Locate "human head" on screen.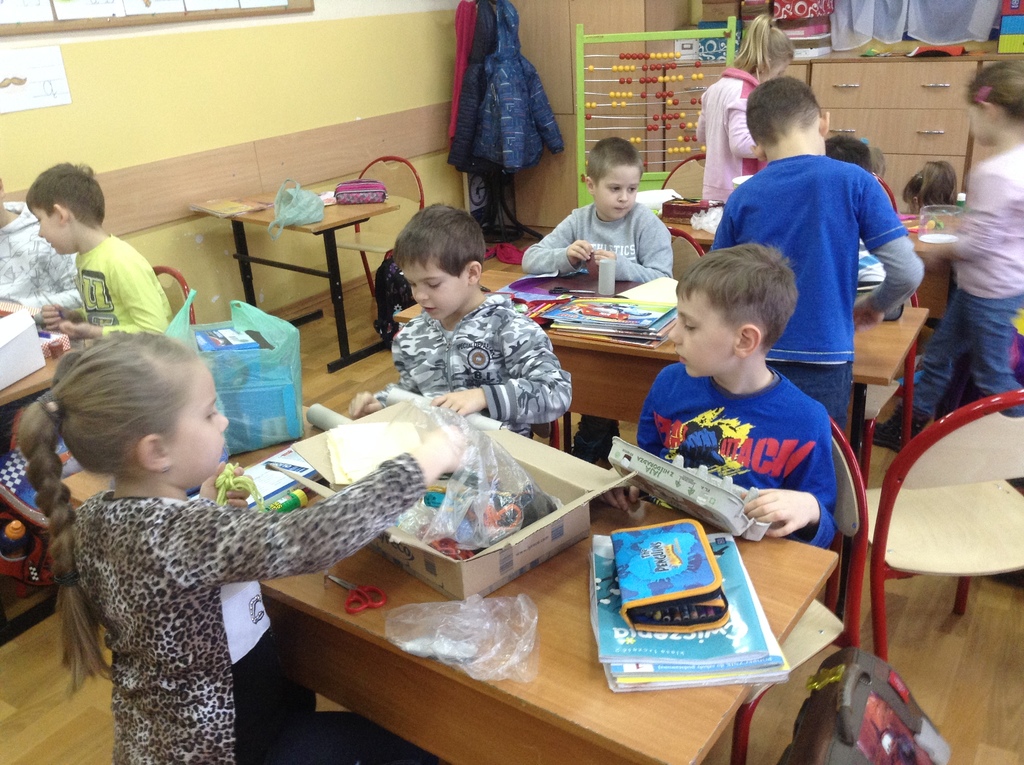
On screen at [664,242,799,378].
